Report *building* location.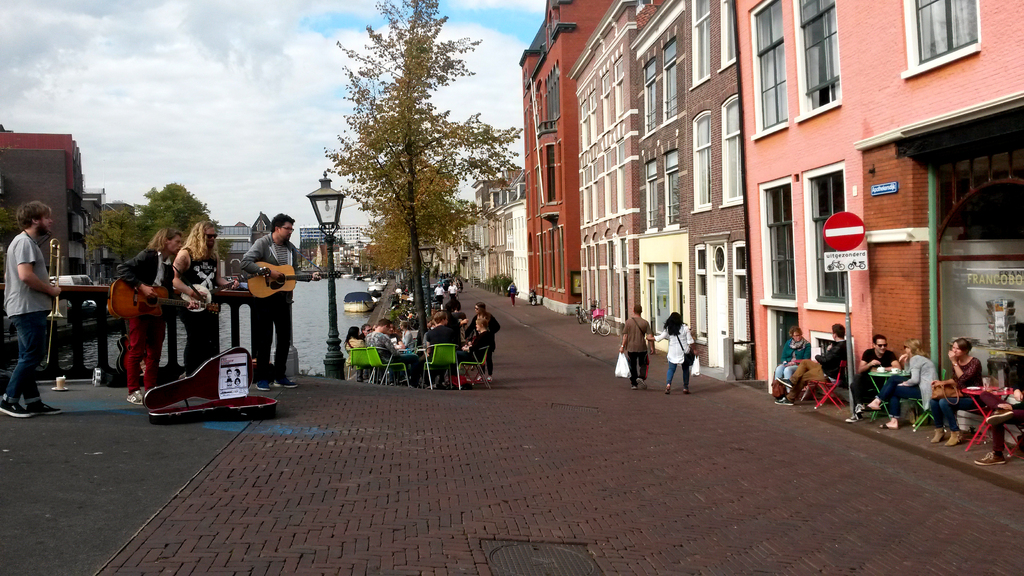
Report: {"left": 520, "top": 0, "right": 623, "bottom": 316}.
